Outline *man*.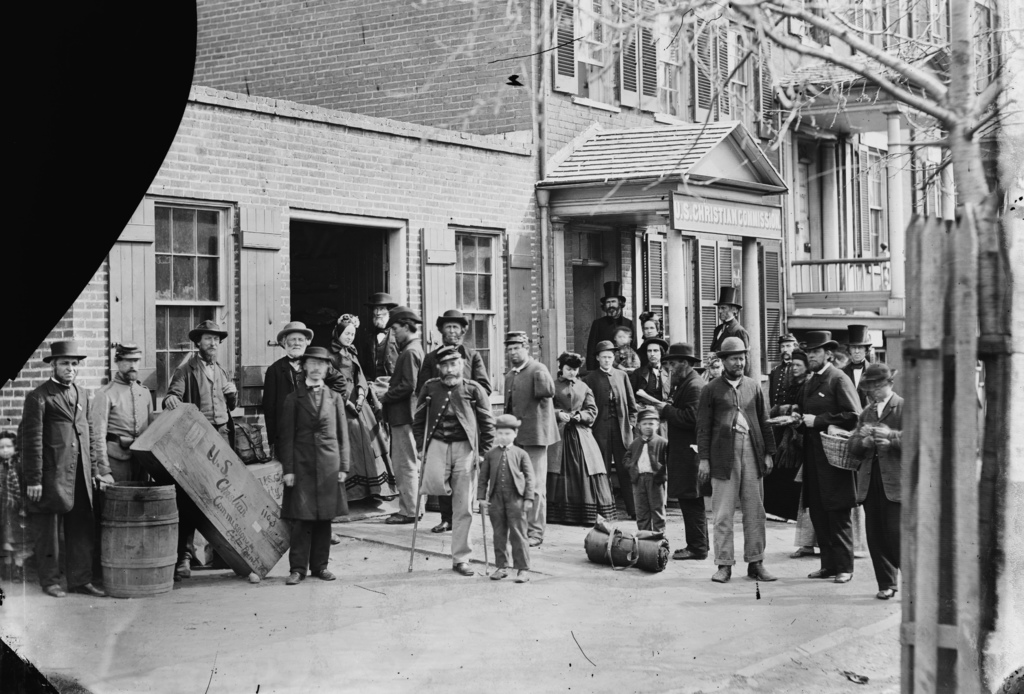
Outline: Rect(365, 293, 406, 416).
